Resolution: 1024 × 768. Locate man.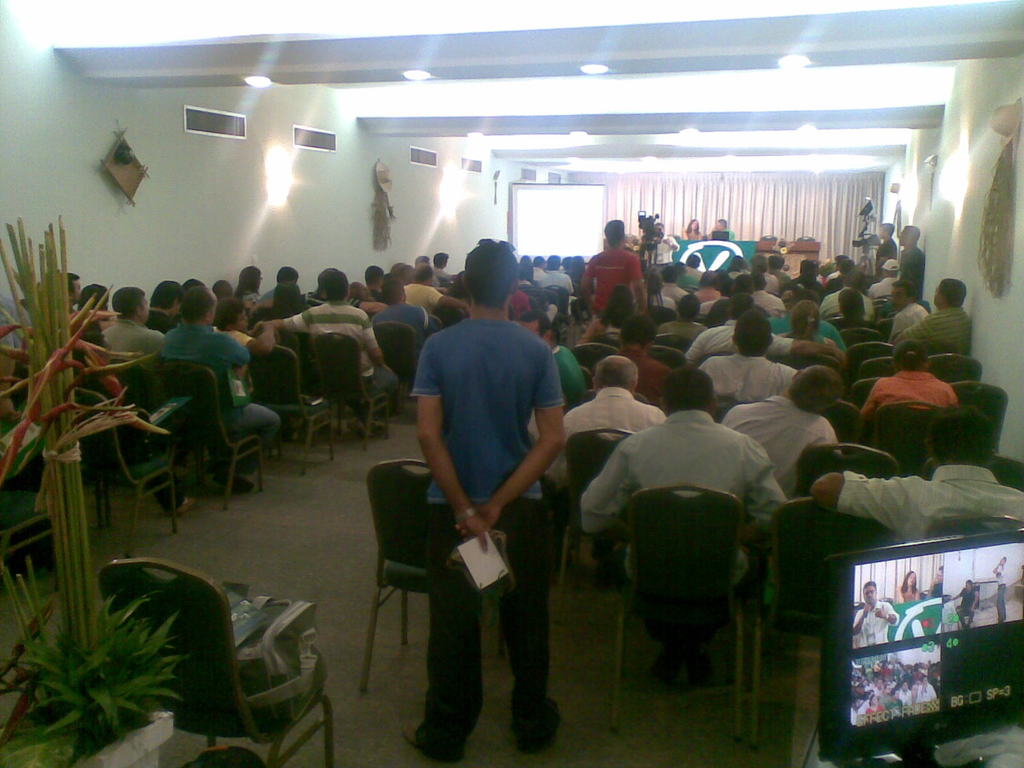
region(385, 232, 582, 746).
